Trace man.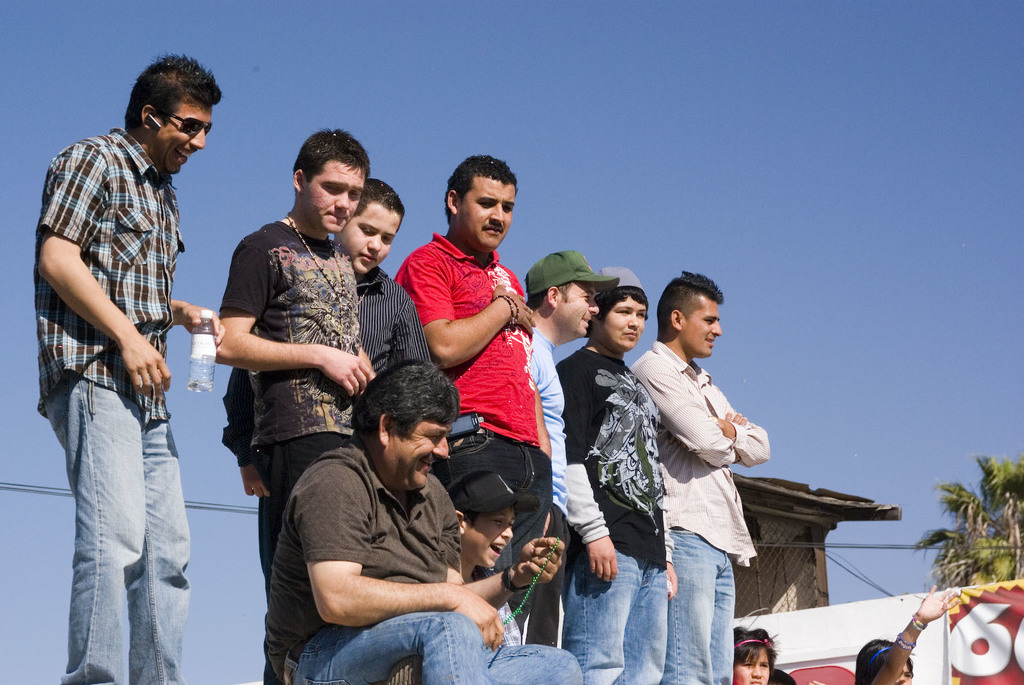
Traced to select_region(394, 156, 552, 631).
